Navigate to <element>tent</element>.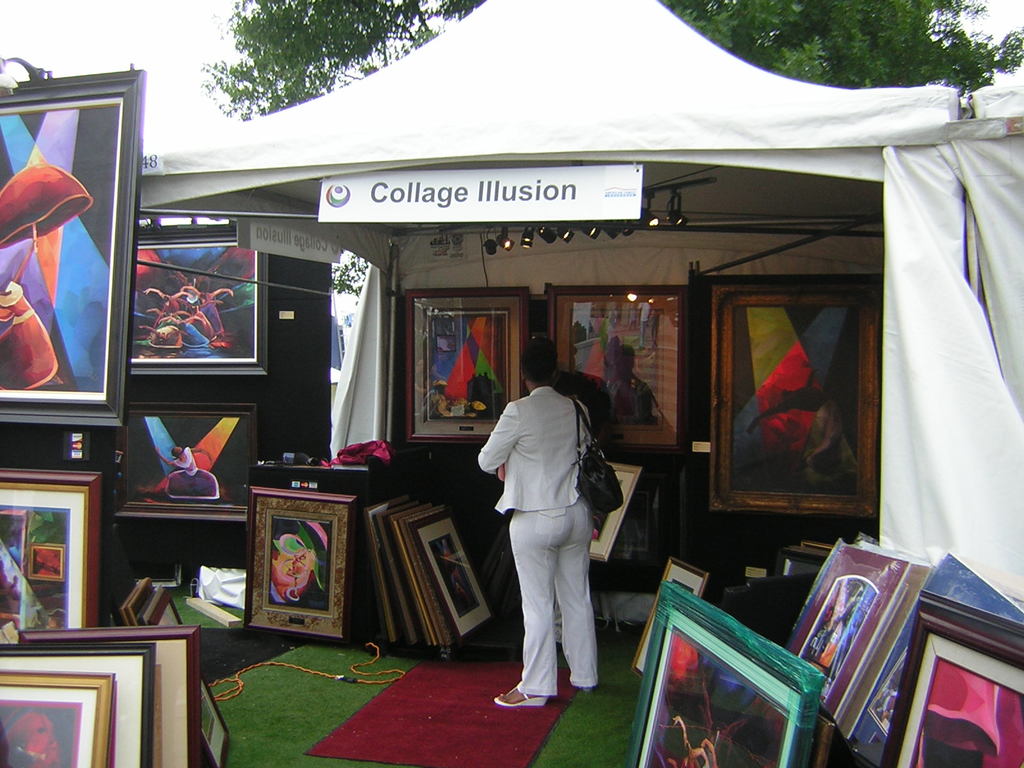
Navigation target: box(72, 0, 976, 673).
